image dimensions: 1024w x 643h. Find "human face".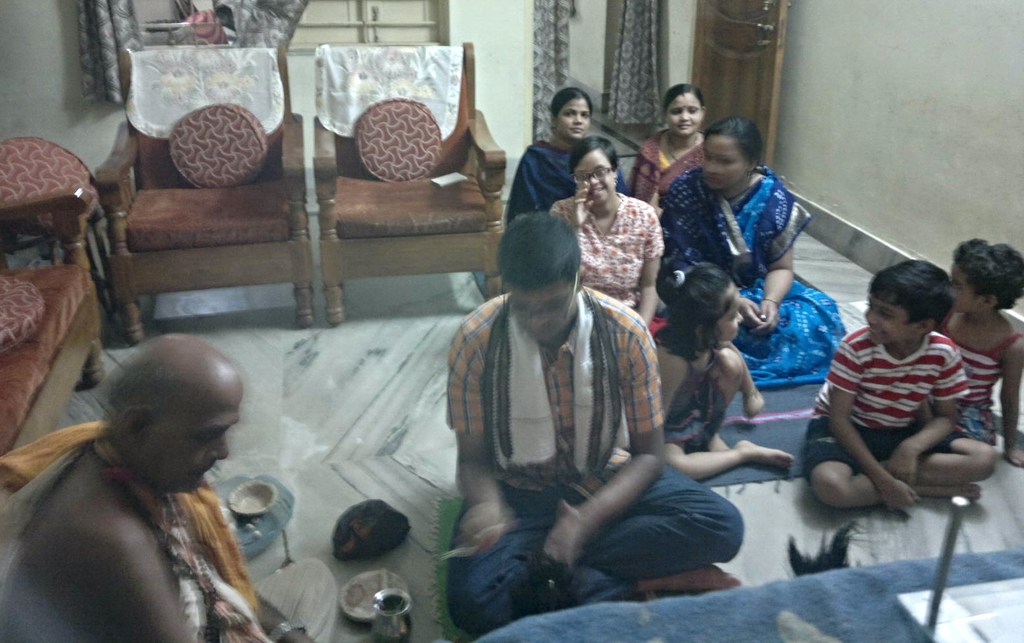
{"x1": 700, "y1": 131, "x2": 743, "y2": 189}.
